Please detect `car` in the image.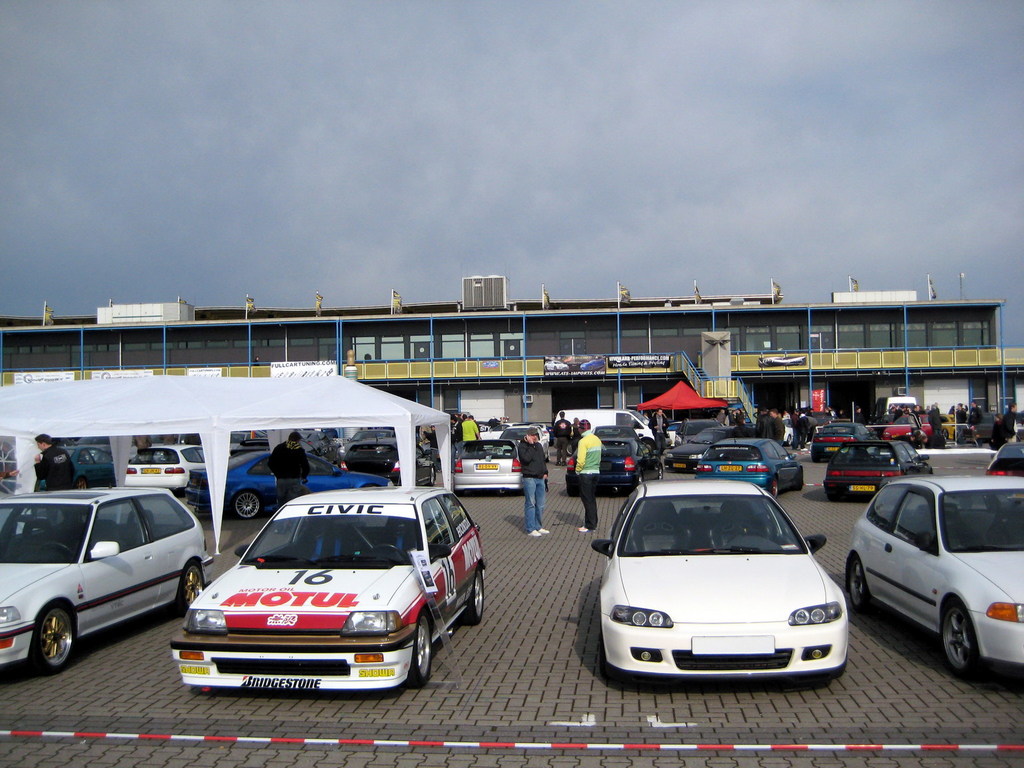
box=[873, 395, 928, 424].
